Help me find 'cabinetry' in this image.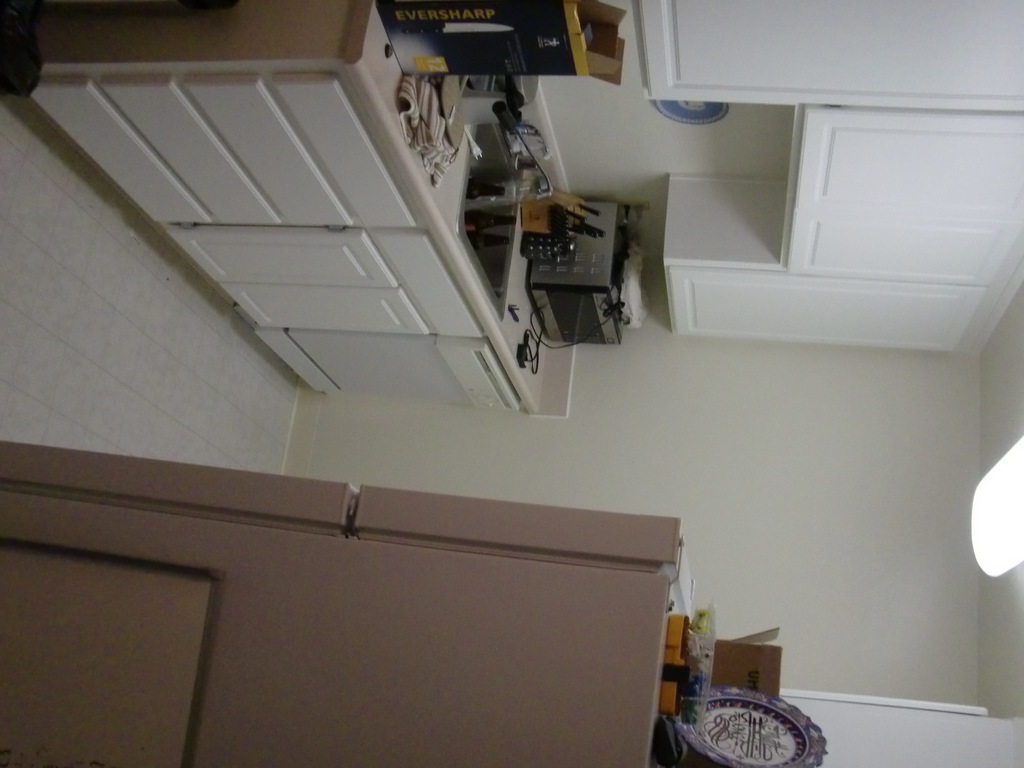
Found it: select_region(639, 0, 1023, 350).
